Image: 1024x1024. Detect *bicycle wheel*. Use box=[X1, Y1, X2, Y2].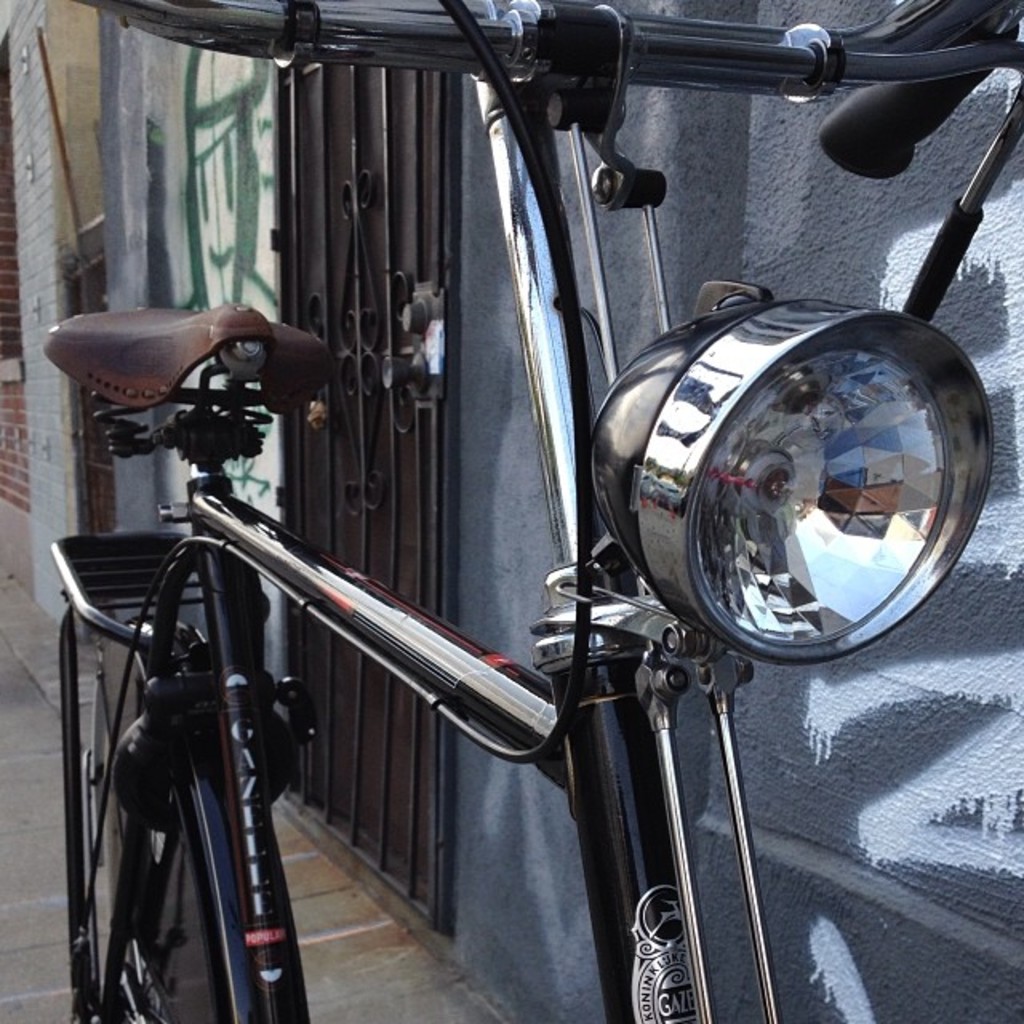
box=[85, 630, 240, 1022].
